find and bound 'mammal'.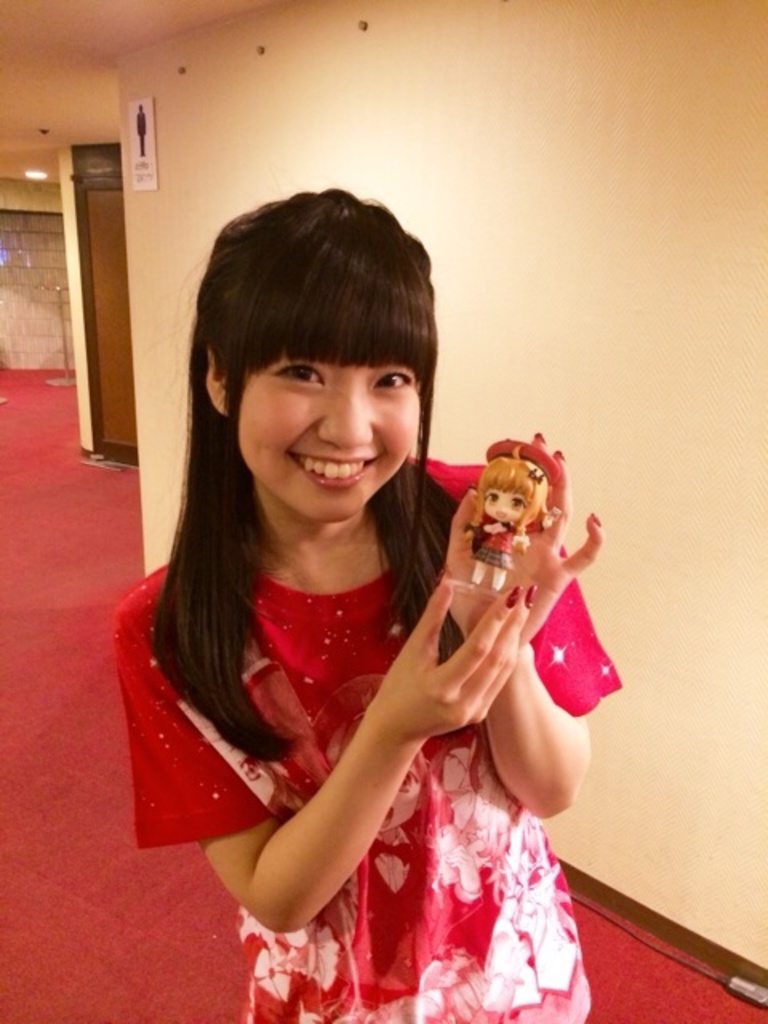
Bound: [474, 454, 546, 590].
